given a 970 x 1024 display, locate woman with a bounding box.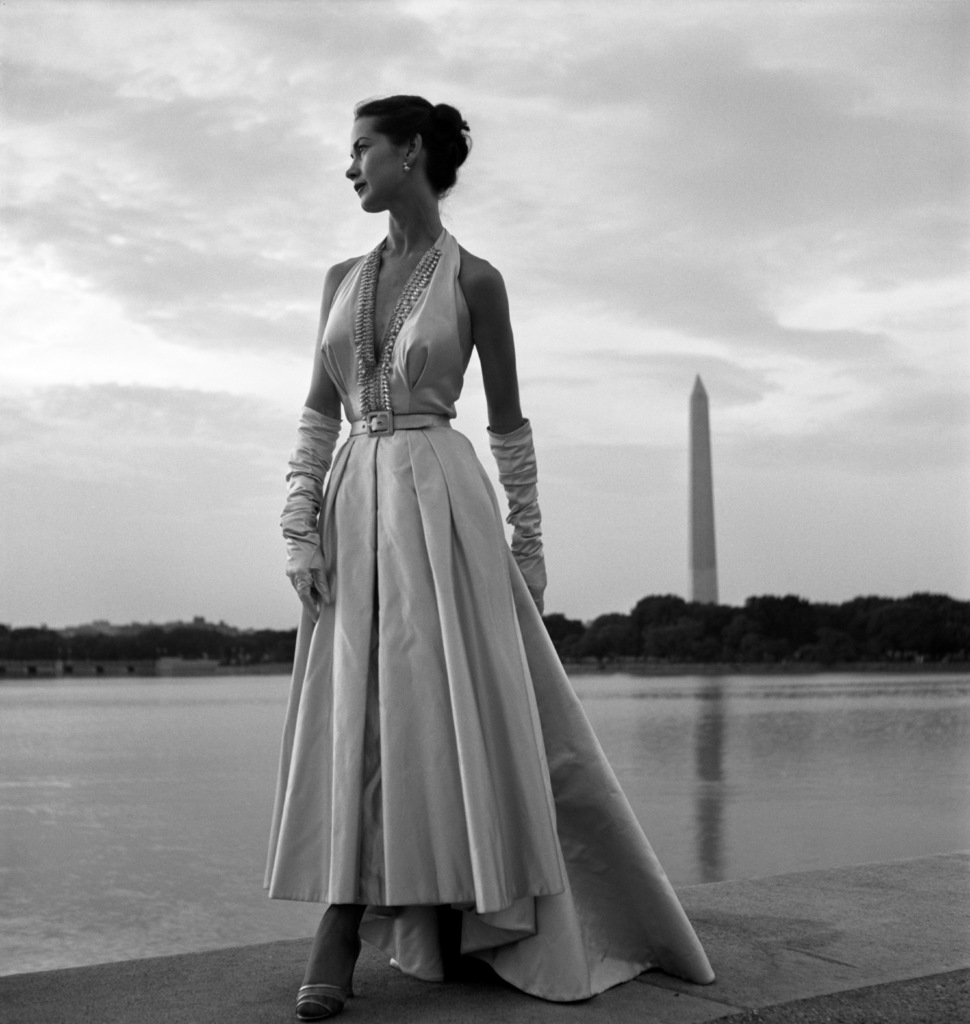
Located: bbox=[248, 98, 718, 1021].
